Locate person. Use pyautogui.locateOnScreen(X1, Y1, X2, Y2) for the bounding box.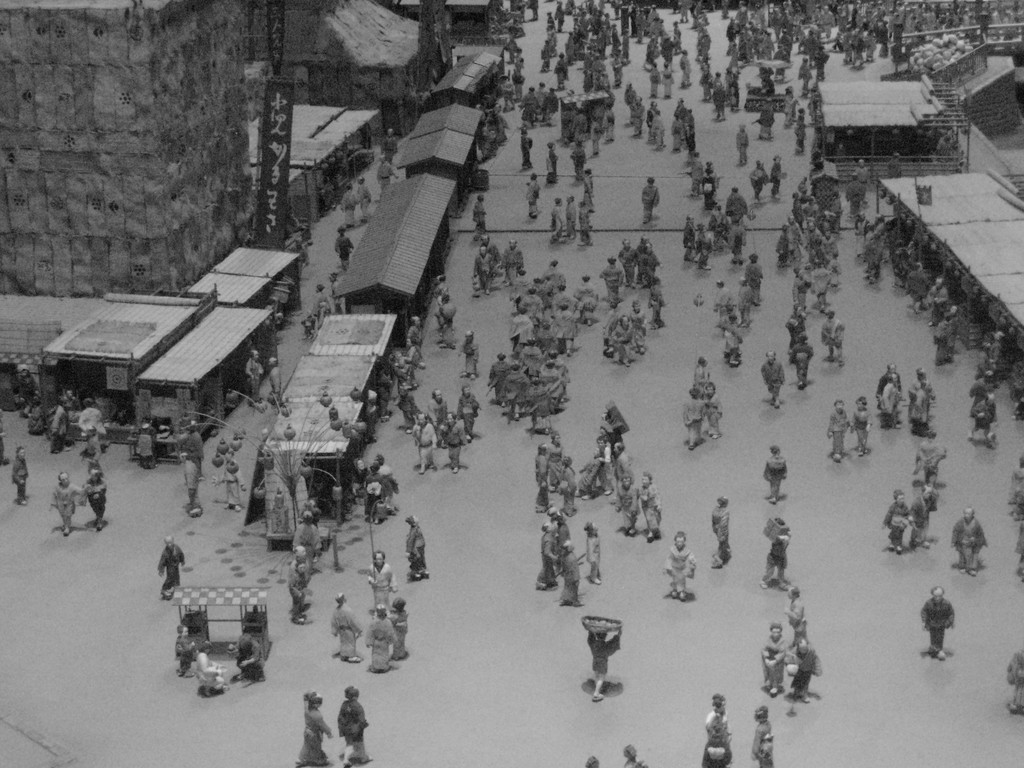
pyautogui.locateOnScreen(755, 707, 773, 767).
